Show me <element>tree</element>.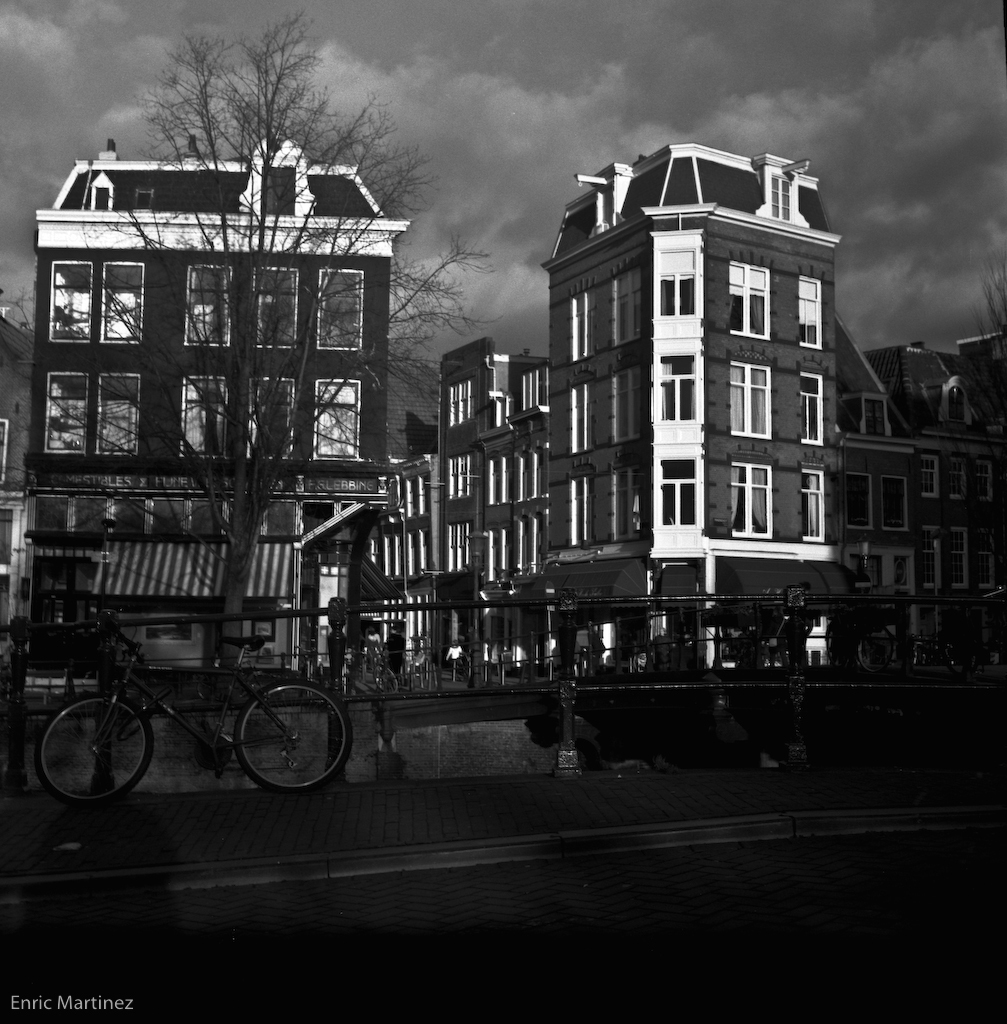
<element>tree</element> is here: <box>0,2,496,711</box>.
